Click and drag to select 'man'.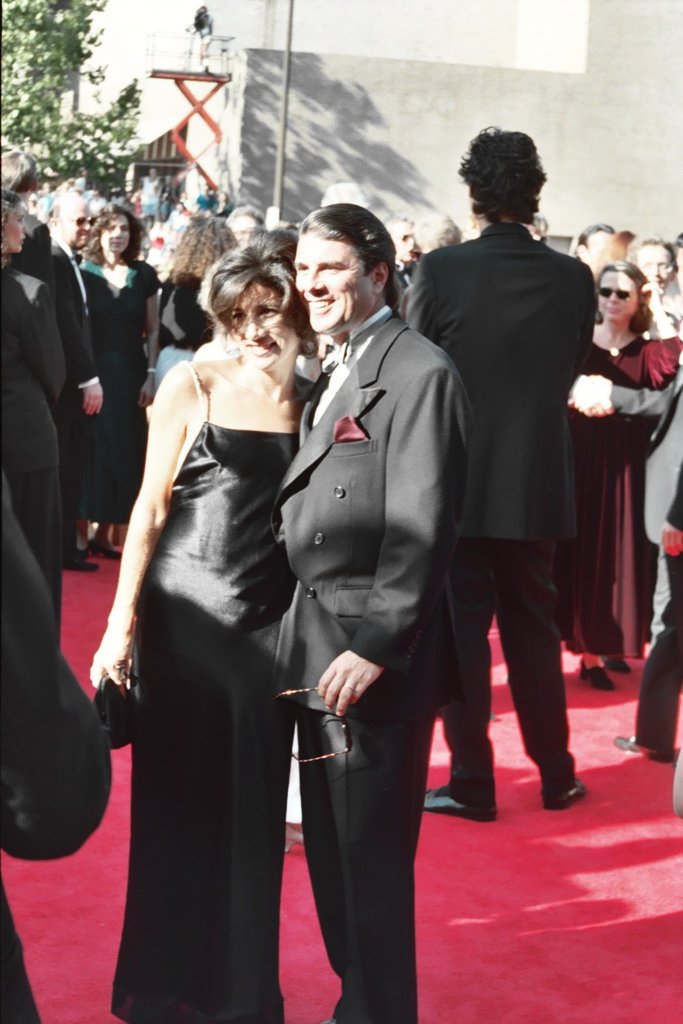
Selection: 0,144,57,291.
